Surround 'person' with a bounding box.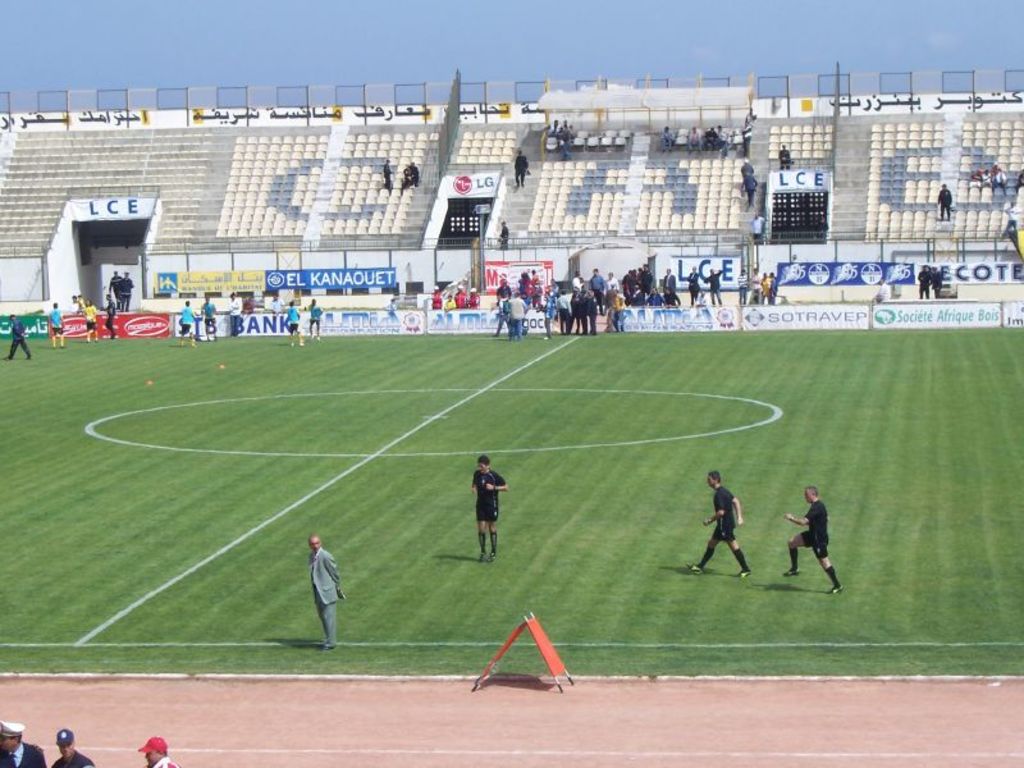
Rect(742, 156, 758, 173).
